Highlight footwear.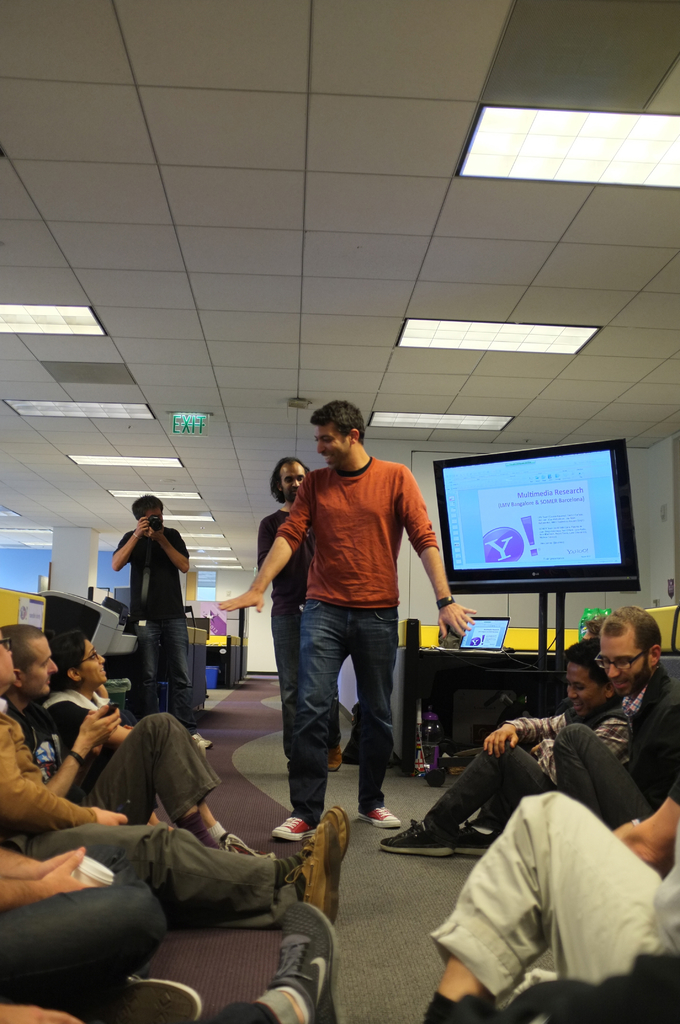
Highlighted region: 378 815 443 853.
